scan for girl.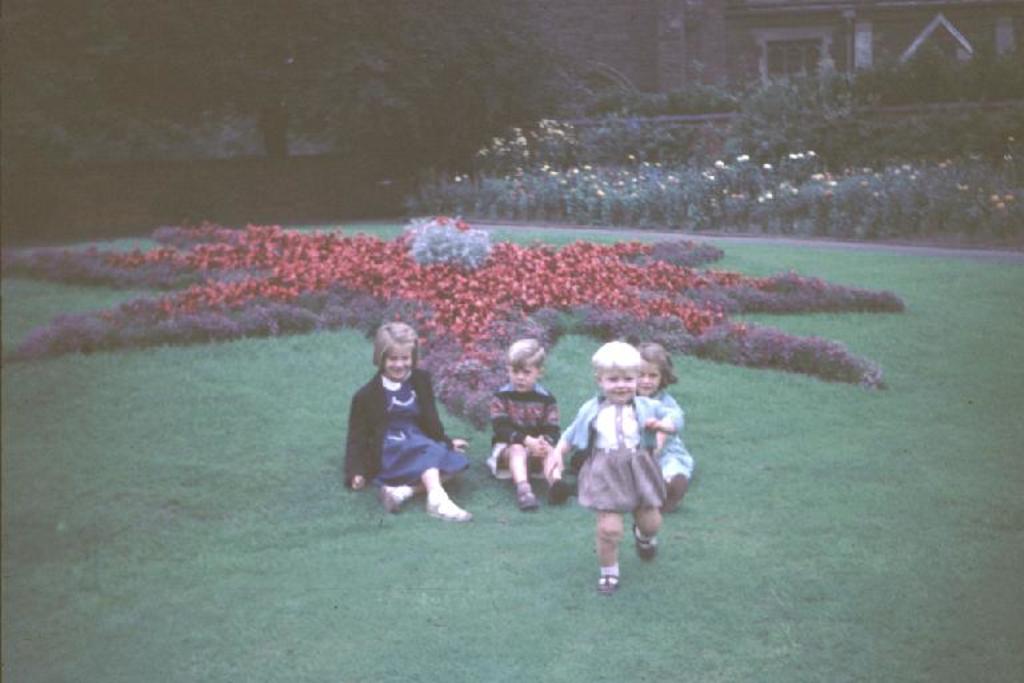
Scan result: select_region(635, 354, 697, 512).
